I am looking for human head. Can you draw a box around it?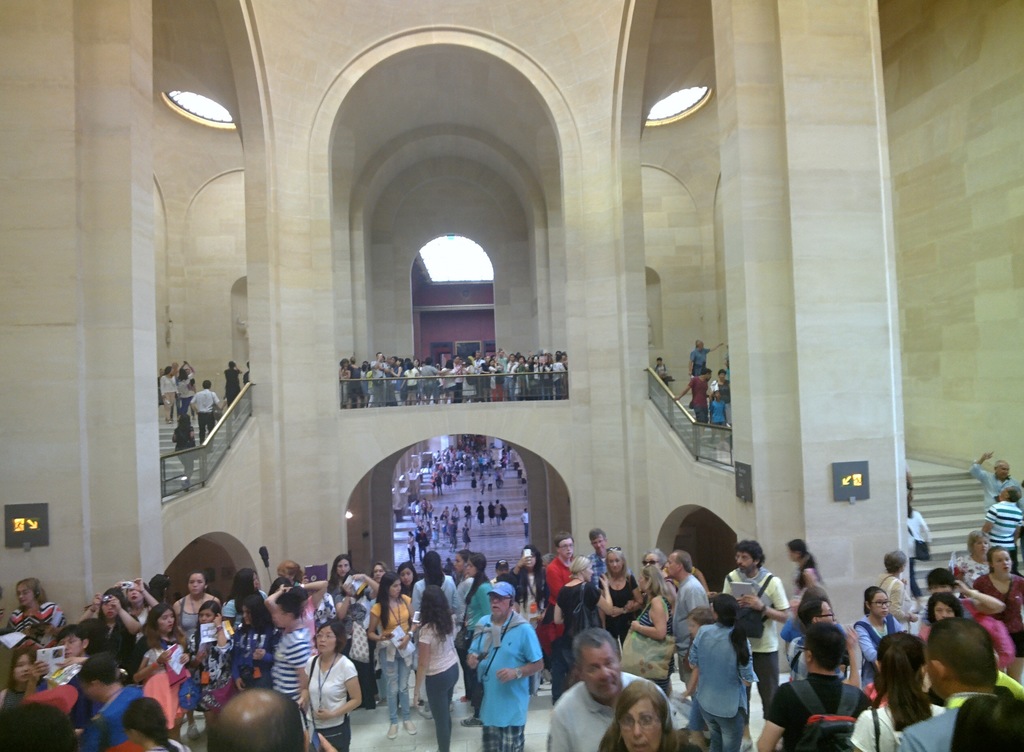
Sure, the bounding box is (272,594,302,626).
